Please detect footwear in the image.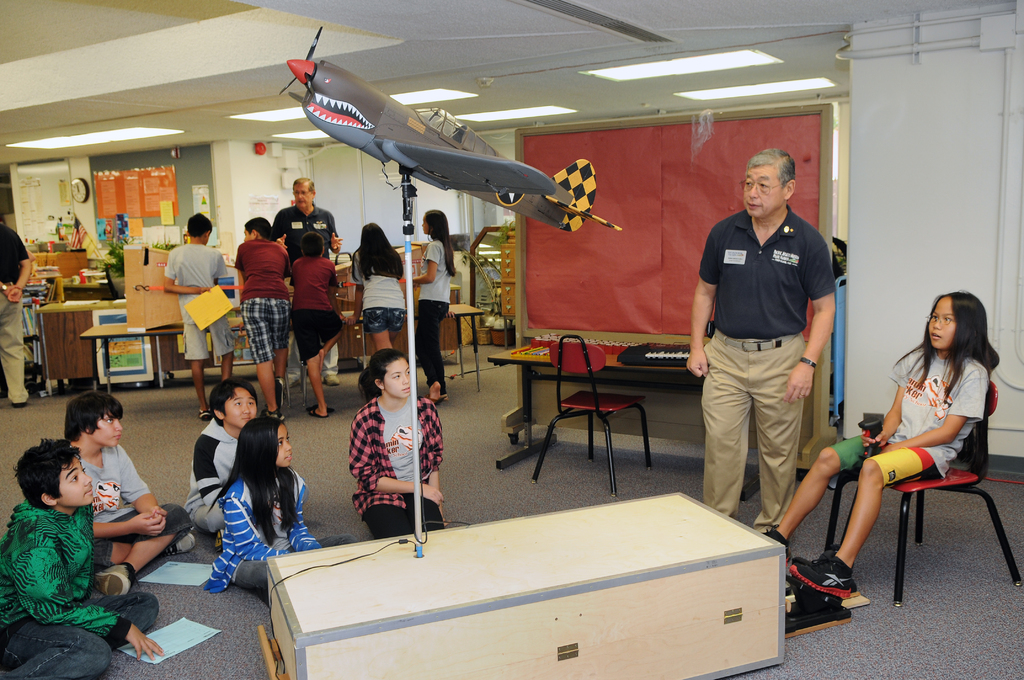
region(83, 560, 127, 597).
